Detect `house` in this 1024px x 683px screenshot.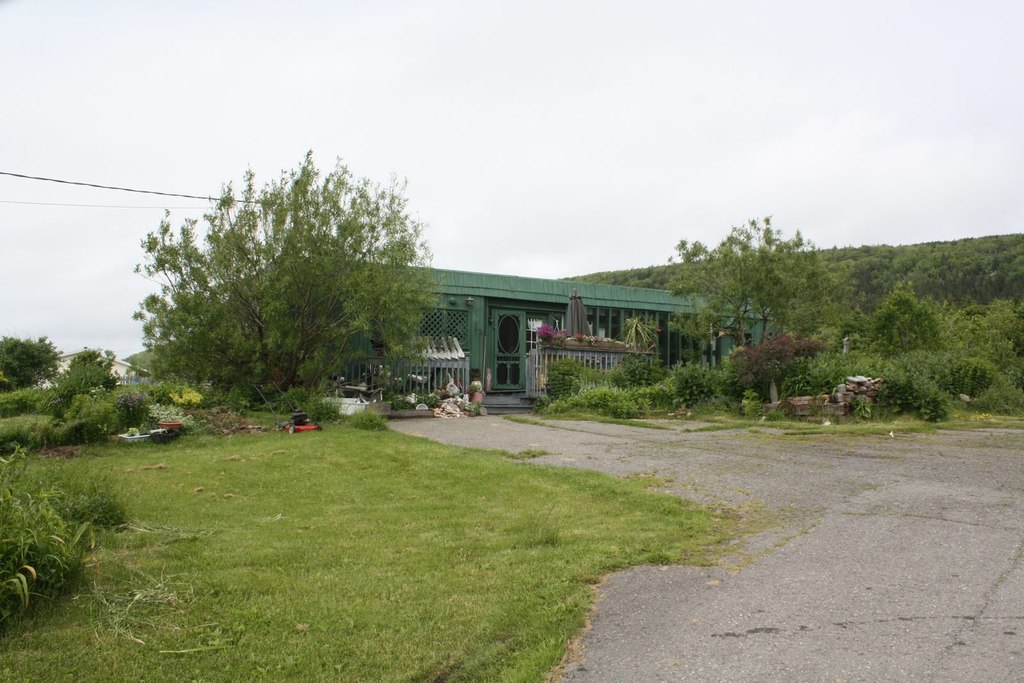
Detection: select_region(708, 286, 813, 406).
